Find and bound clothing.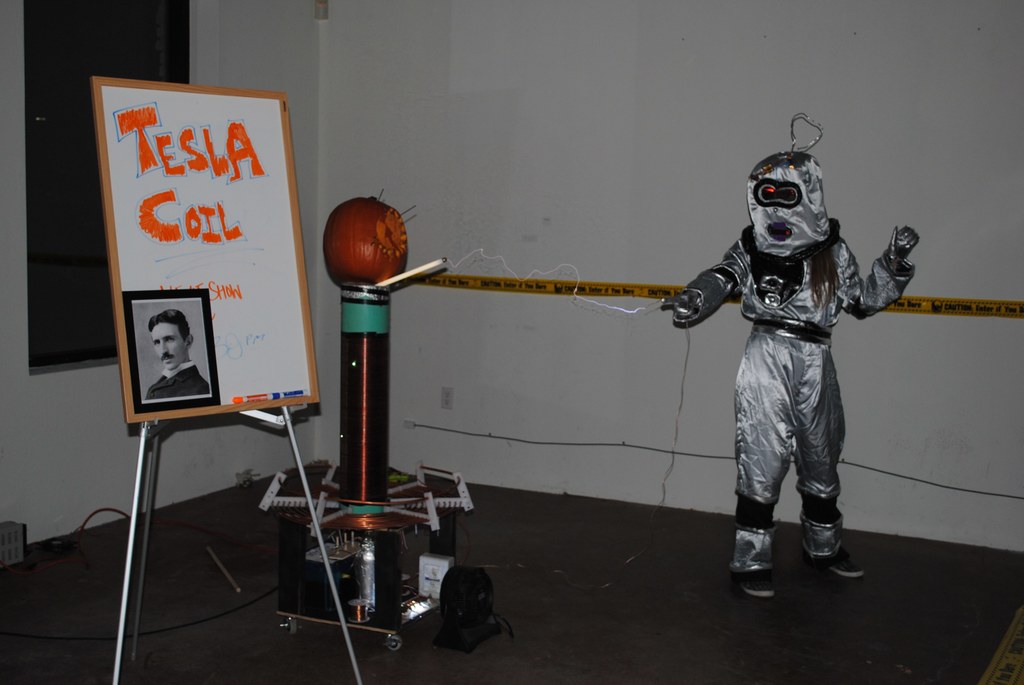
Bound: {"x1": 147, "y1": 364, "x2": 205, "y2": 399}.
